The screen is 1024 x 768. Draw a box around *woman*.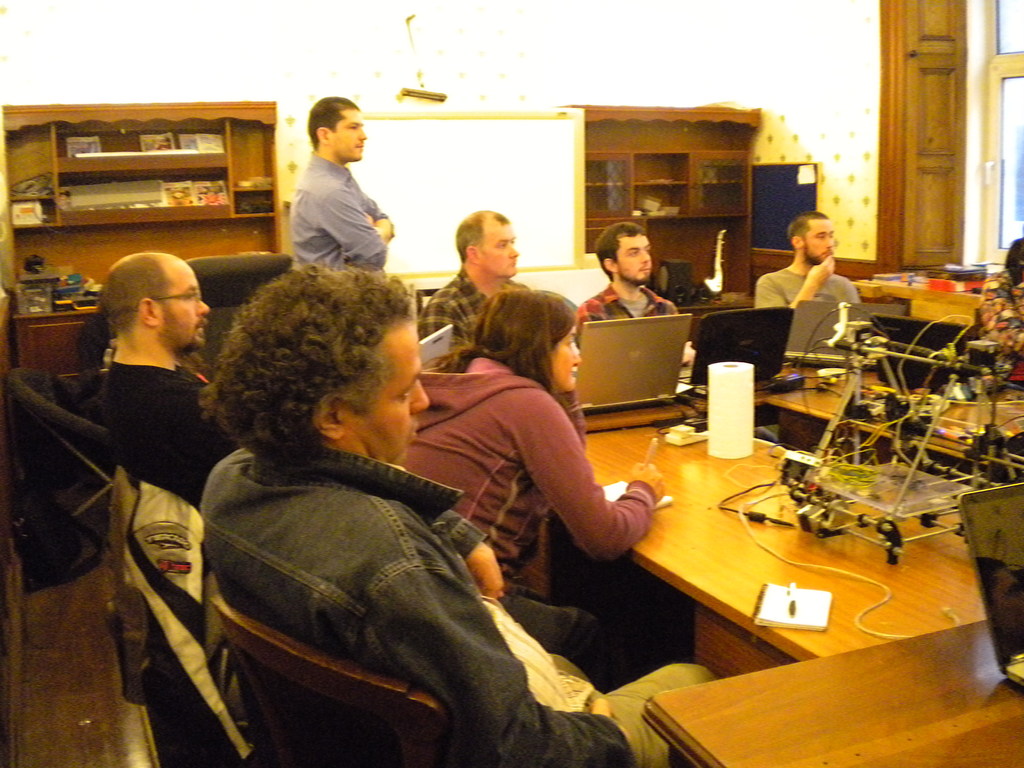
bbox(387, 294, 668, 614).
